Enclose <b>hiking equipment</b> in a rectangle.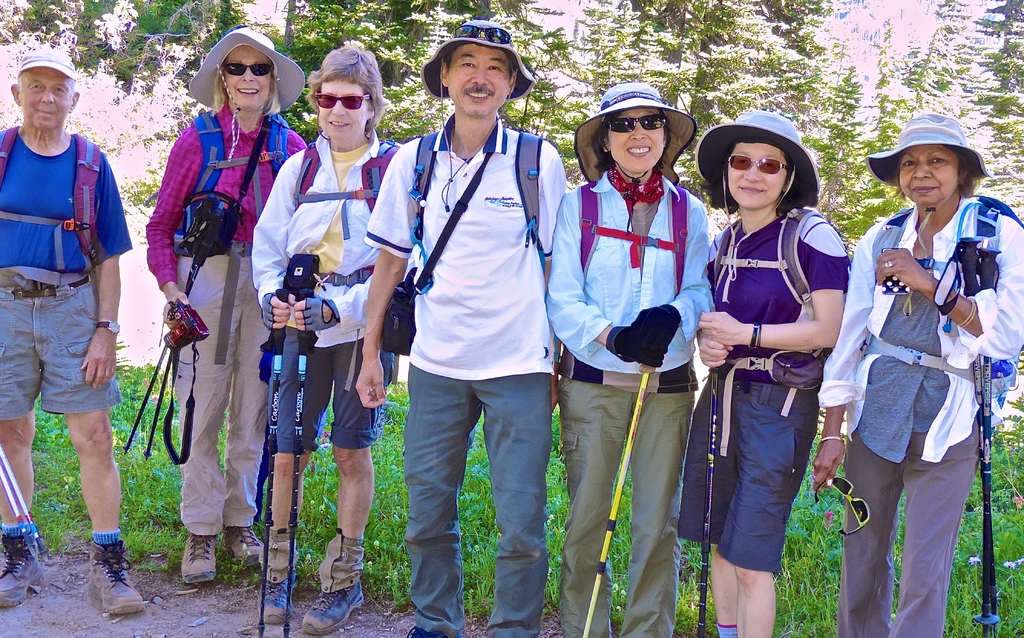
257,284,298,636.
